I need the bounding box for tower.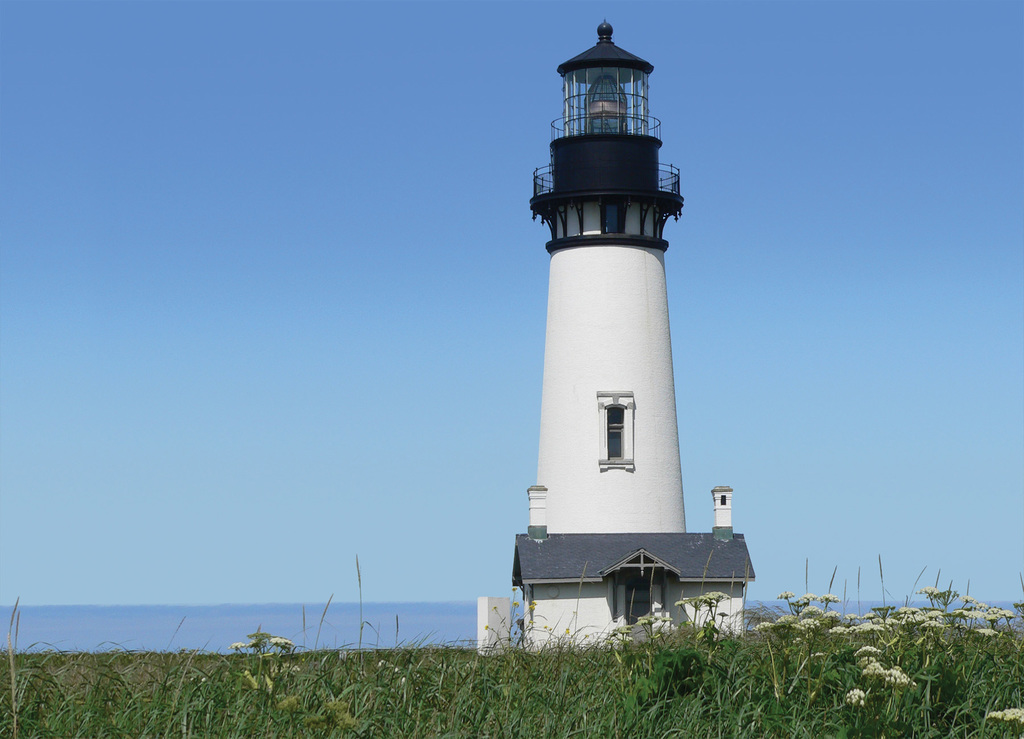
Here it is: (514, 16, 751, 659).
